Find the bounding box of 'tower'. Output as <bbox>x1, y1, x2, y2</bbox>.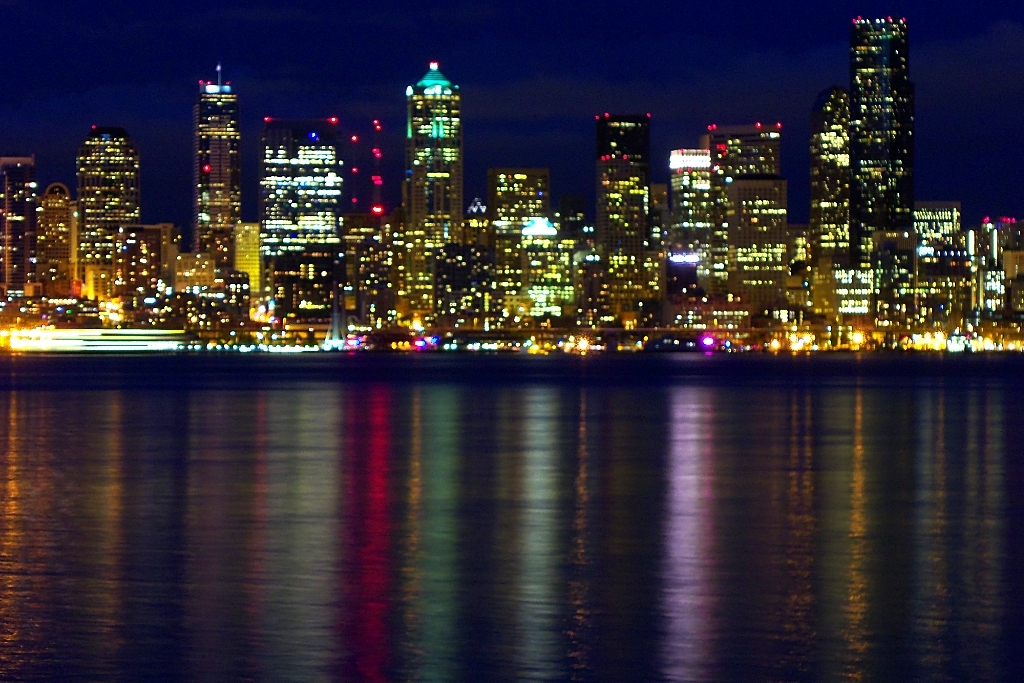
<bbox>496, 175, 547, 247</bbox>.
